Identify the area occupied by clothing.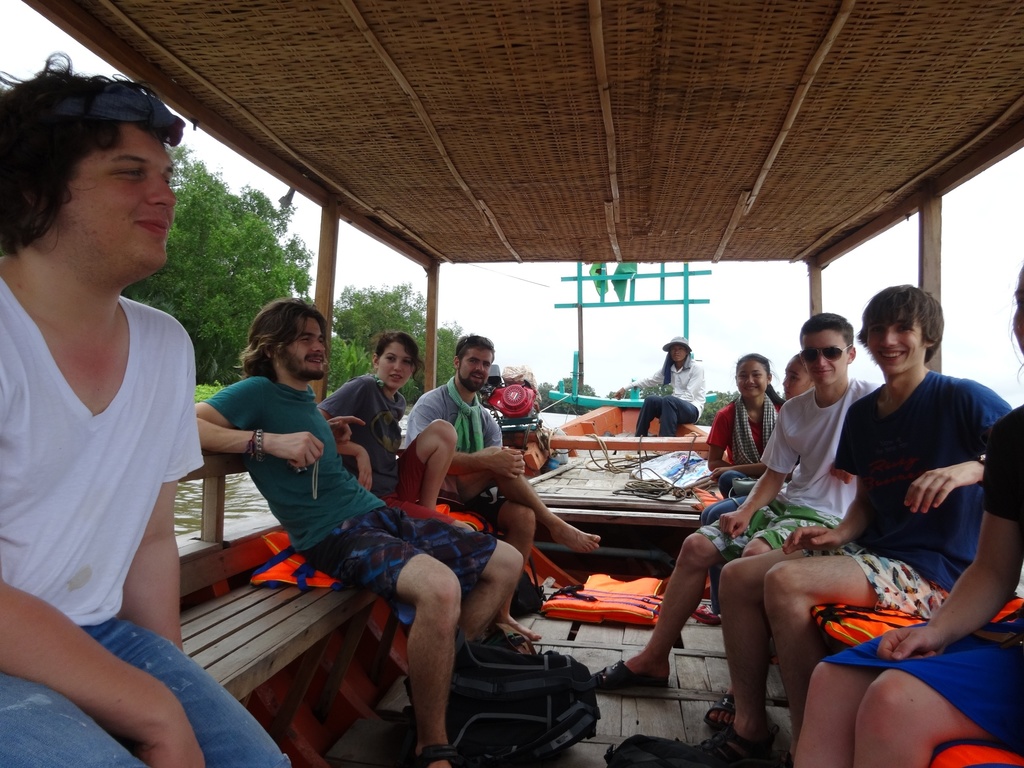
Area: l=403, t=375, r=503, b=503.
